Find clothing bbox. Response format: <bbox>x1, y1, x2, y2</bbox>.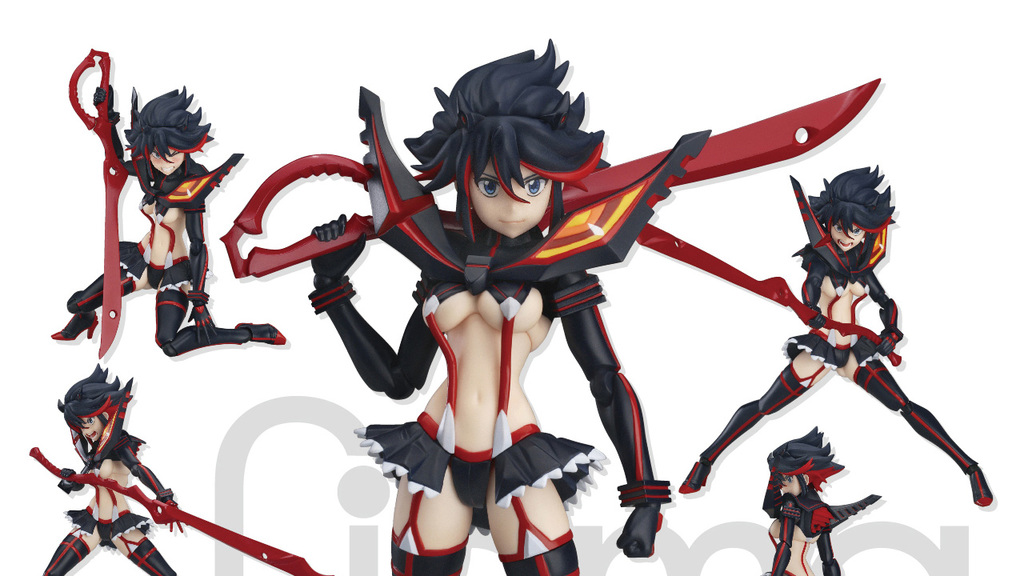
<bbox>114, 152, 213, 290</bbox>.
